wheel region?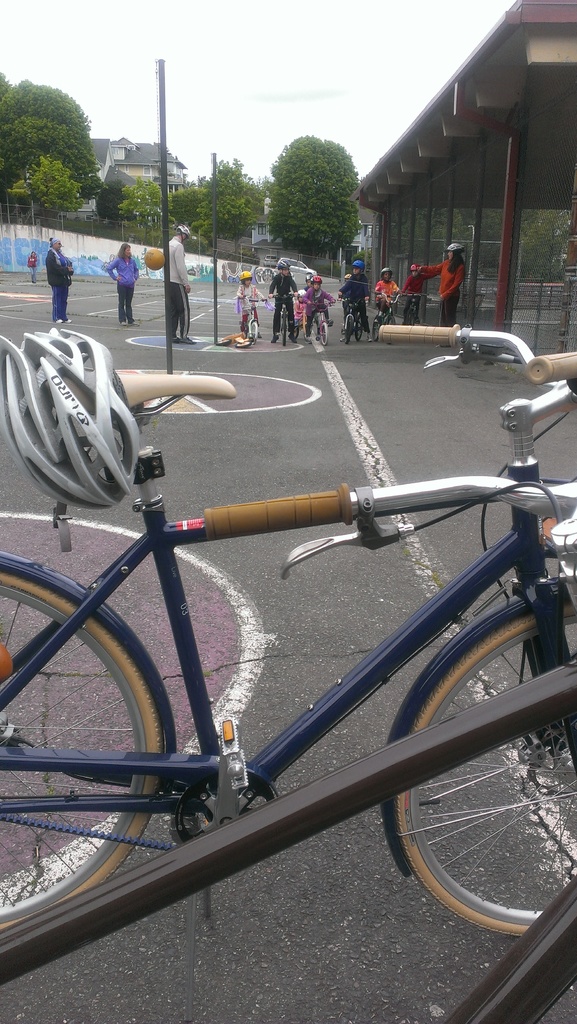
(left=394, top=603, right=576, bottom=942)
